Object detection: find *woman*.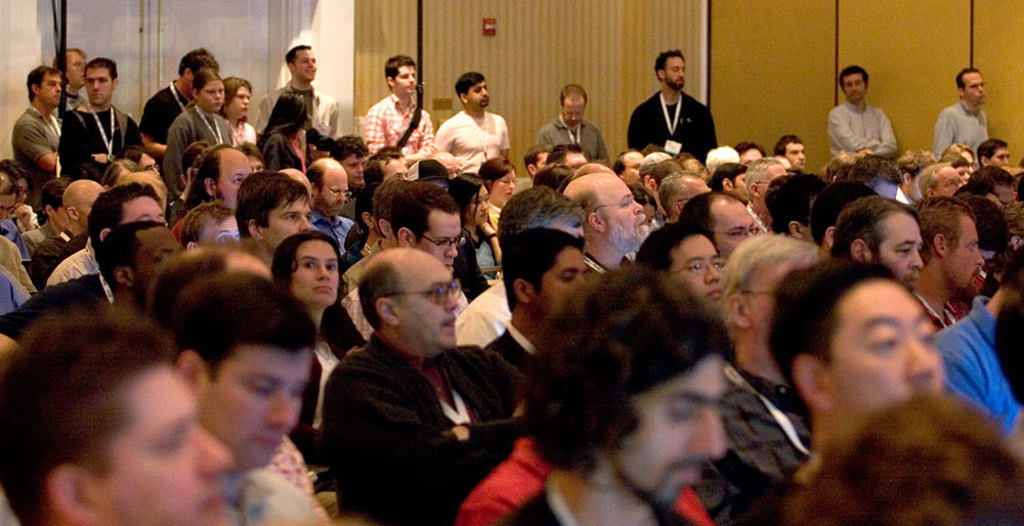
628 183 658 228.
